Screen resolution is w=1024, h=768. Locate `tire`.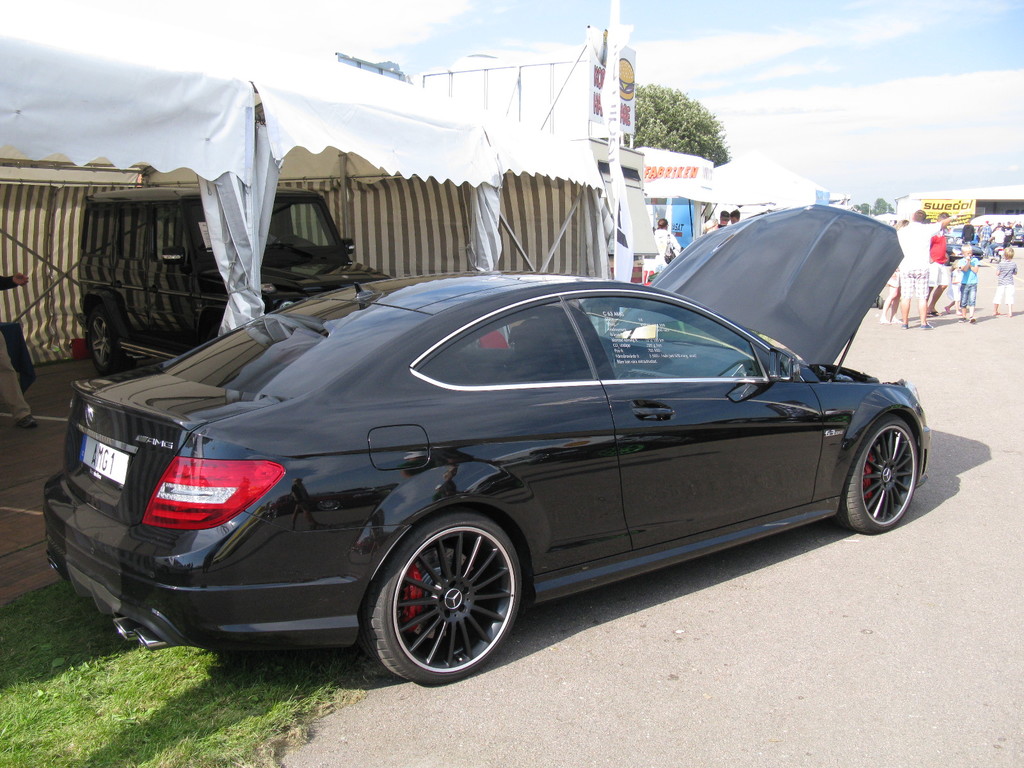
pyautogui.locateOnScreen(836, 412, 920, 534).
